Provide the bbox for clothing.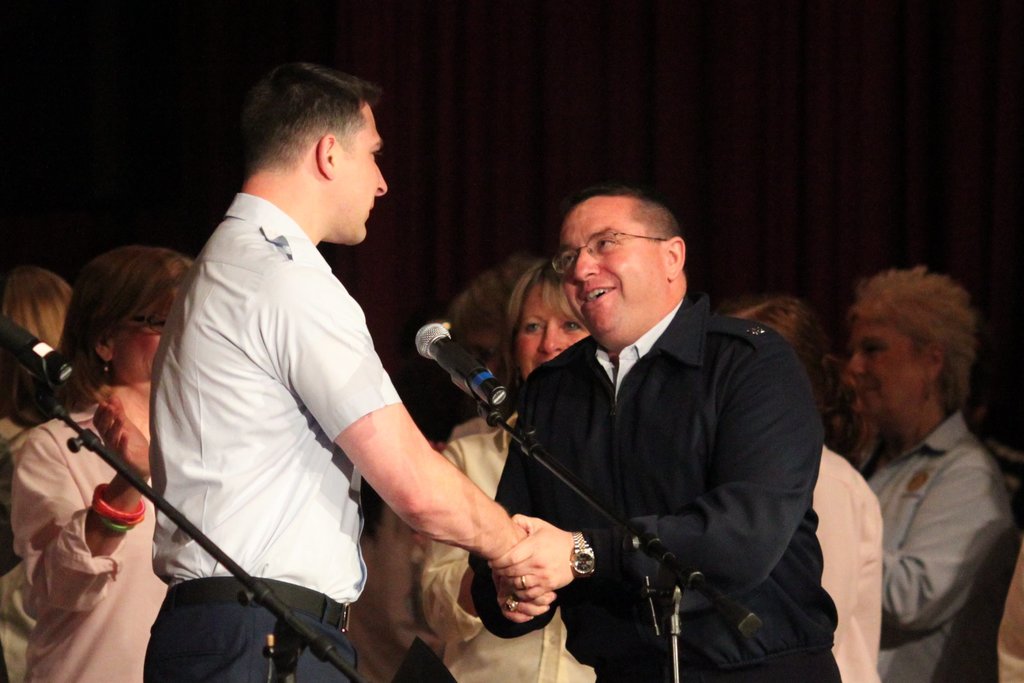
[420, 414, 594, 682].
